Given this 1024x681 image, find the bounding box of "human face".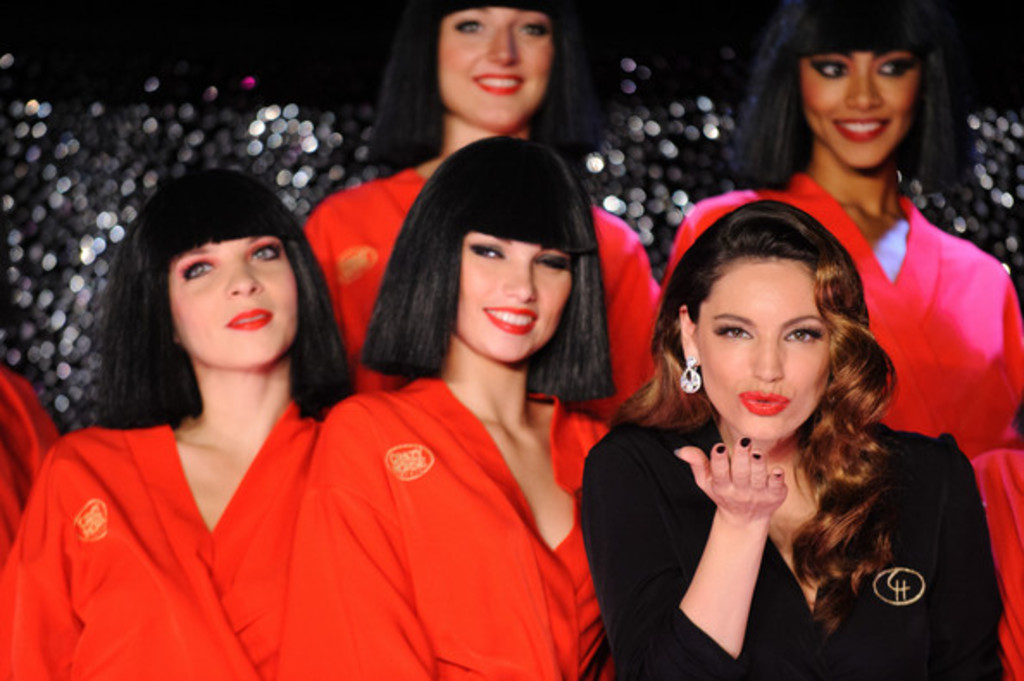
{"x1": 453, "y1": 228, "x2": 571, "y2": 364}.
